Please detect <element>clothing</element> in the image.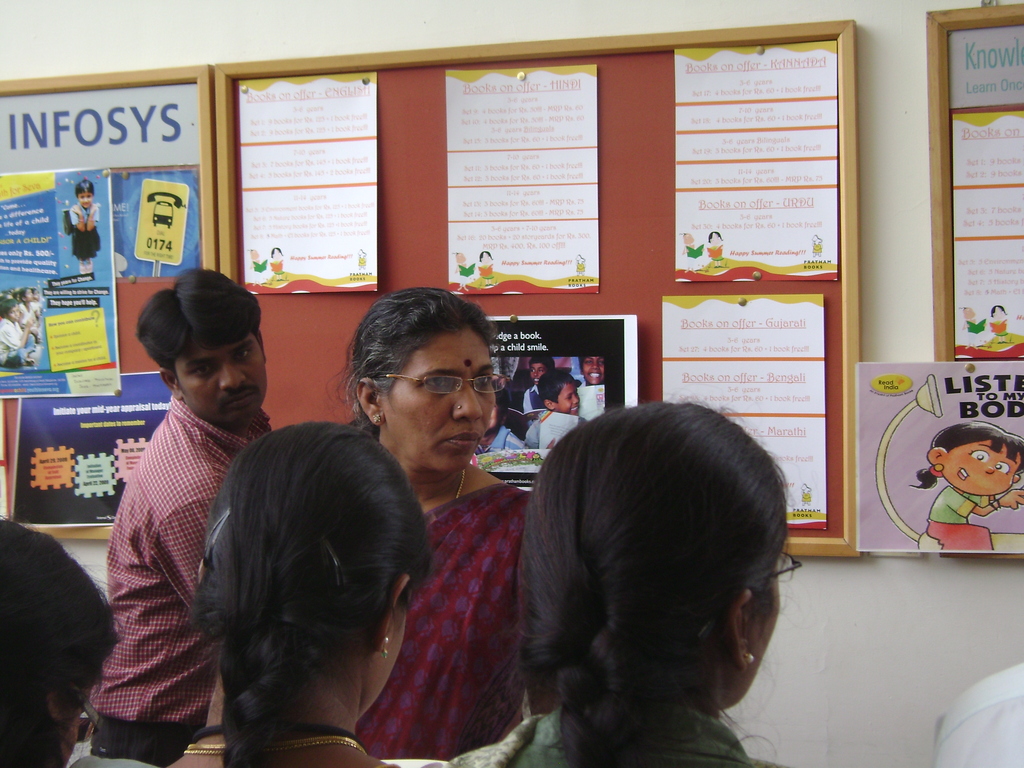
(x1=478, y1=424, x2=522, y2=456).
